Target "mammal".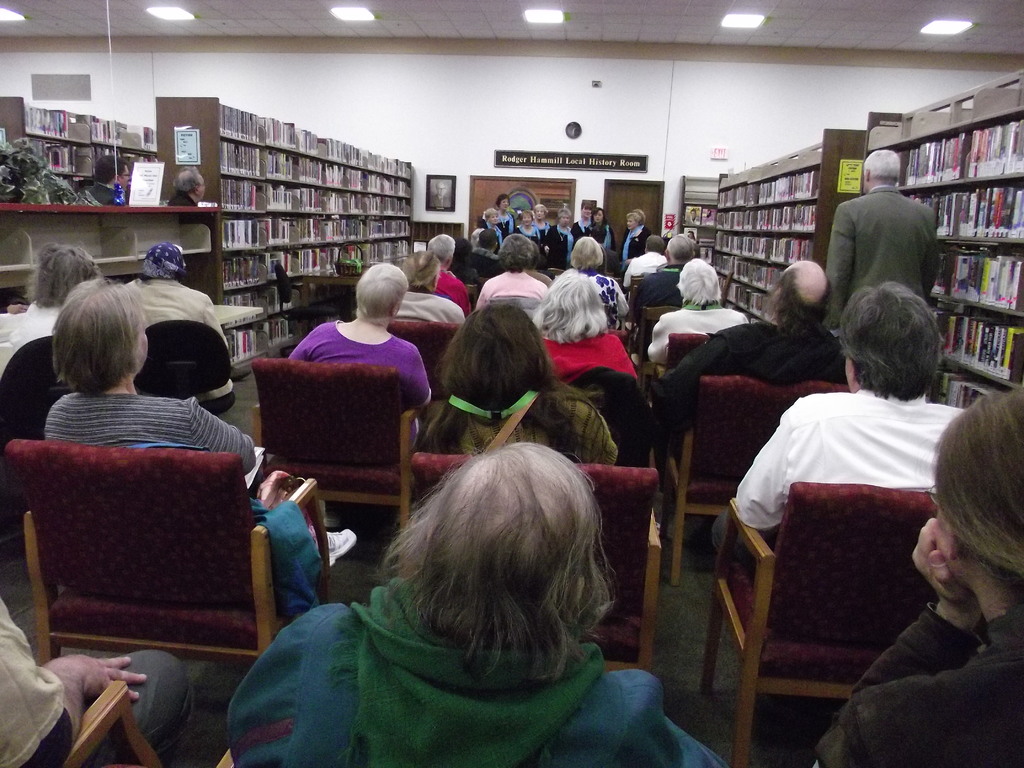
Target region: region(422, 232, 472, 312).
